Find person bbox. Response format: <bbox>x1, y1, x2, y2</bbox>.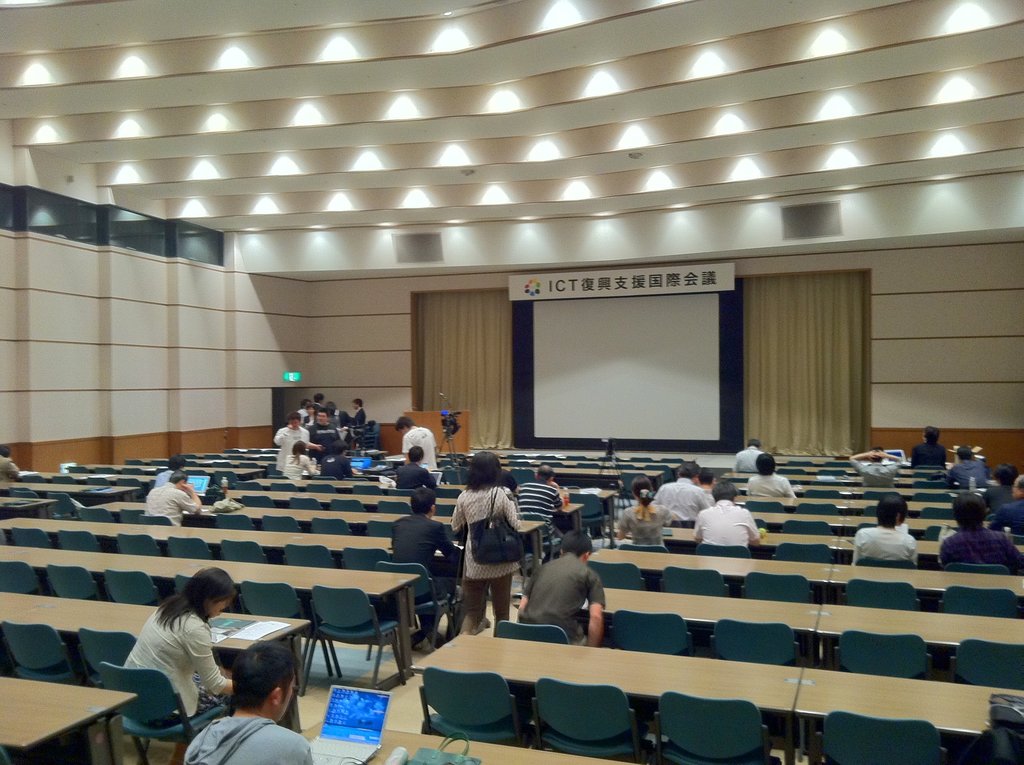
<bbox>912, 426, 945, 464</bbox>.
